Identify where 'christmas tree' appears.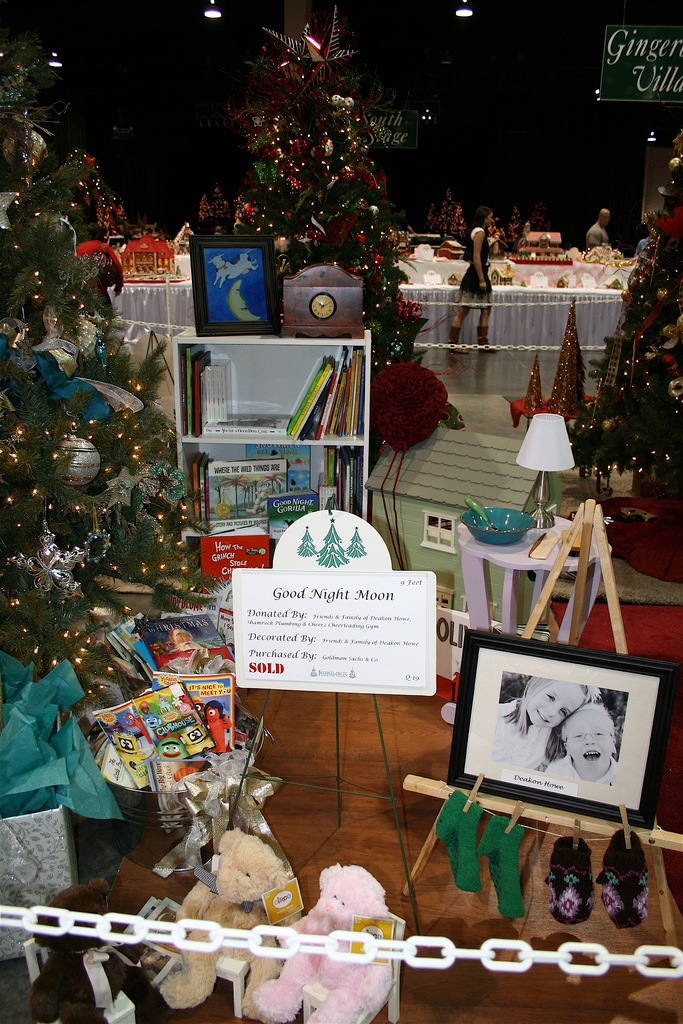
Appears at left=0, top=63, right=236, bottom=732.
